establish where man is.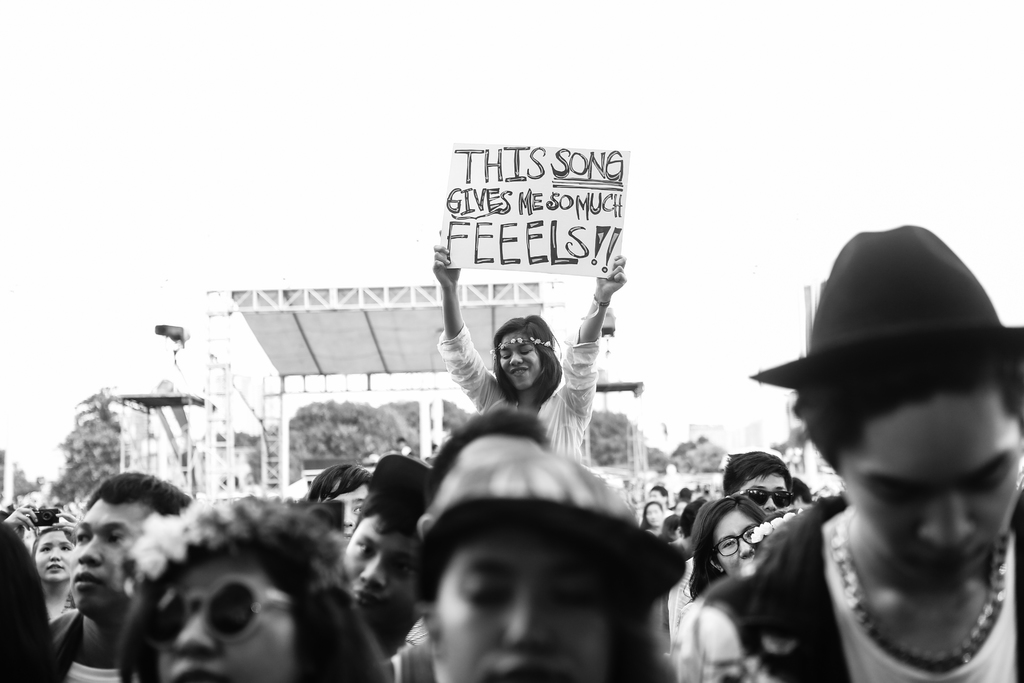
Established at bbox=[304, 461, 378, 552].
